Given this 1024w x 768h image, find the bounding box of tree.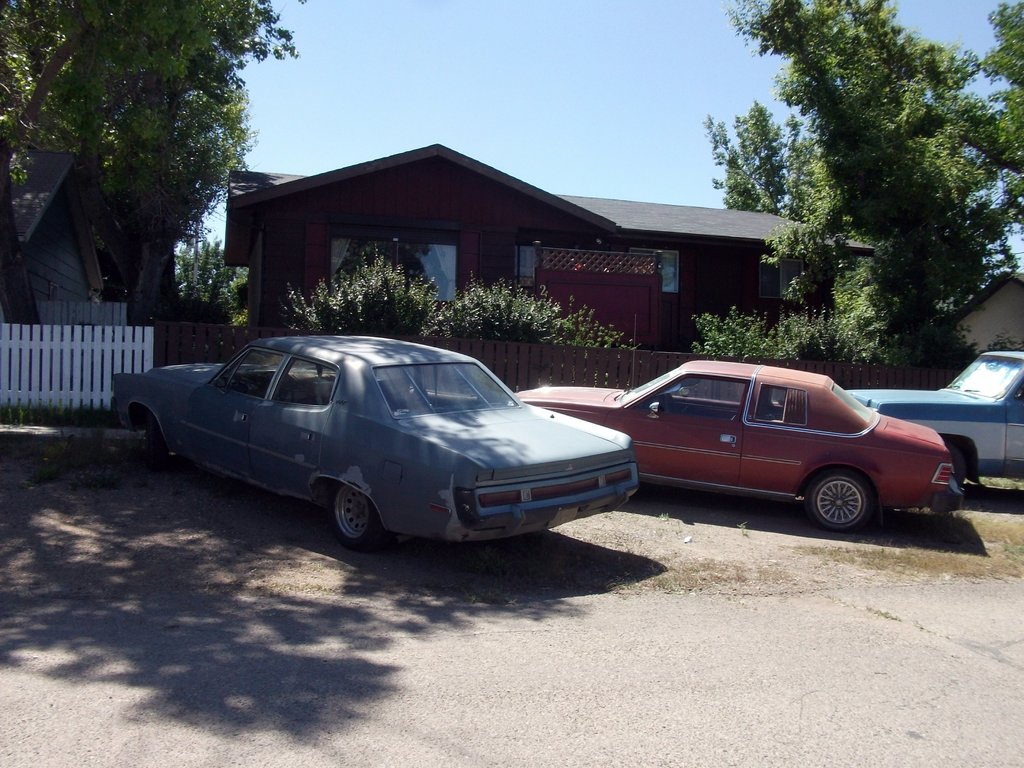
<bbox>691, 90, 826, 220</bbox>.
